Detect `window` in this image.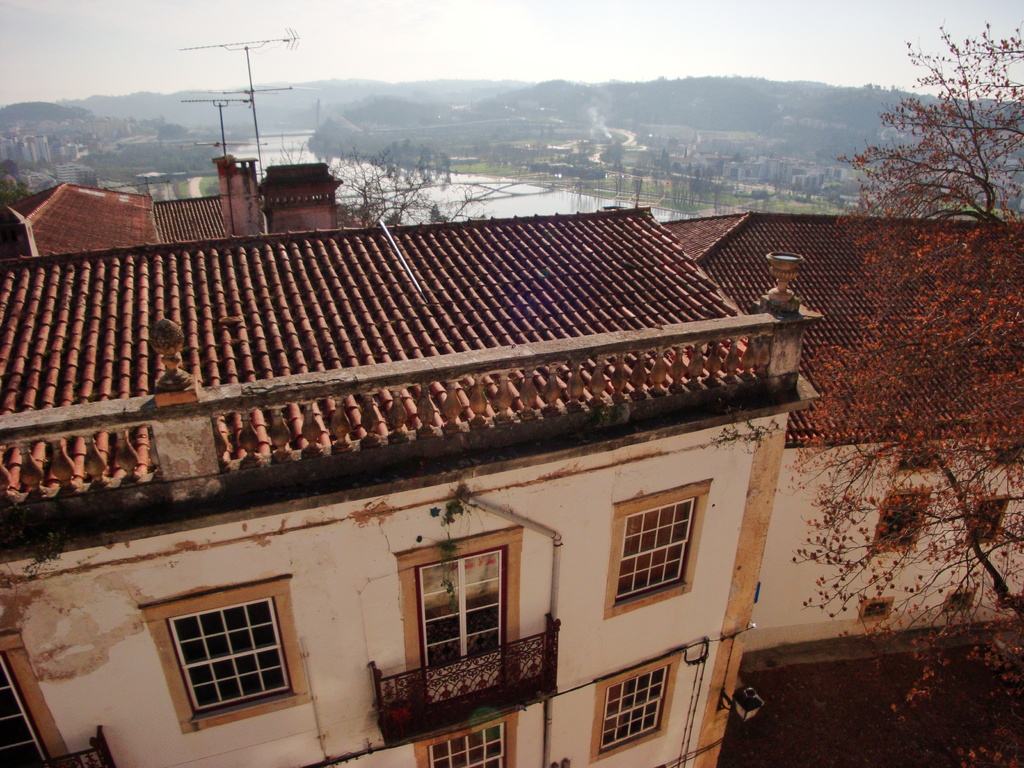
Detection: 388/526/531/721.
